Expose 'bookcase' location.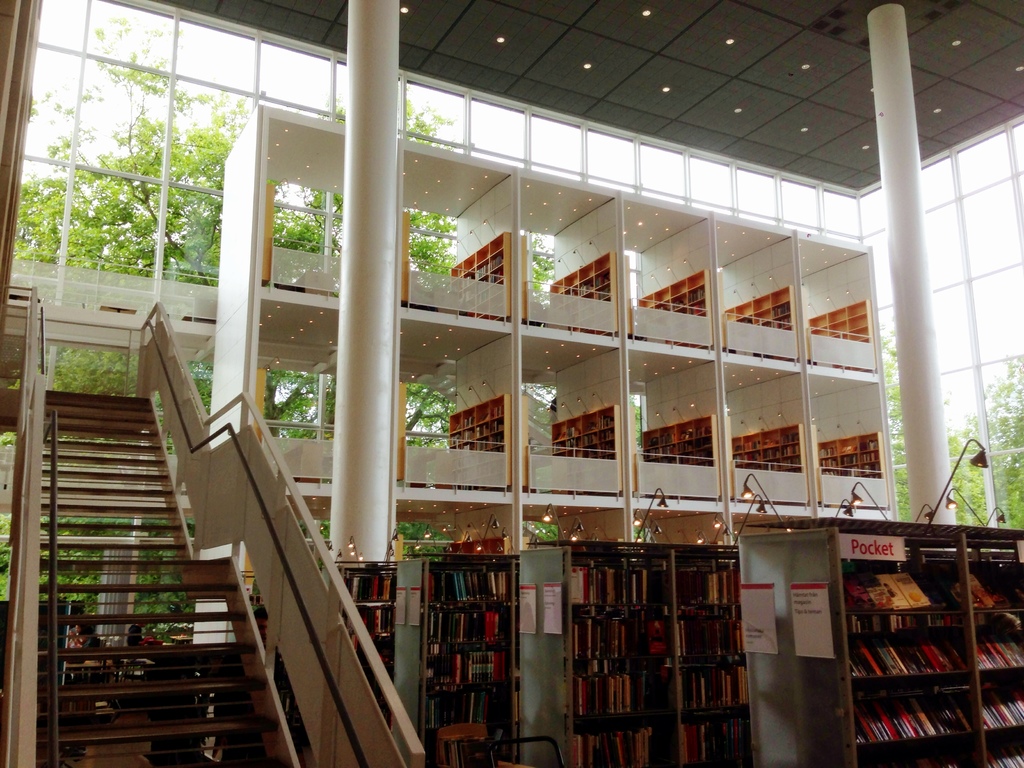
Exposed at 636,268,716,353.
